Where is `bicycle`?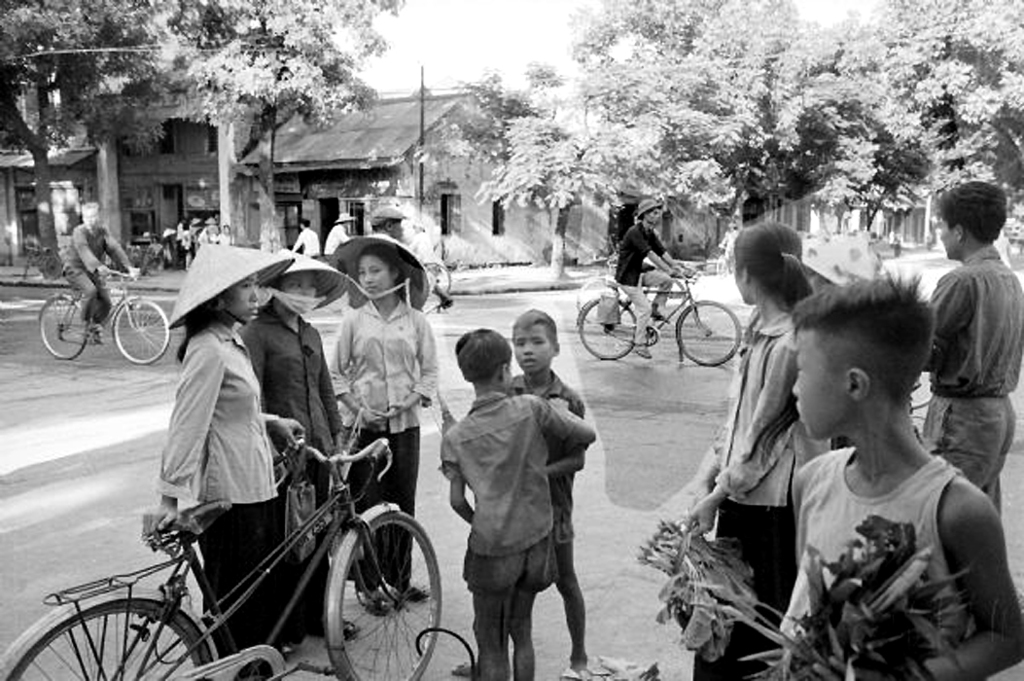
(575,261,750,366).
